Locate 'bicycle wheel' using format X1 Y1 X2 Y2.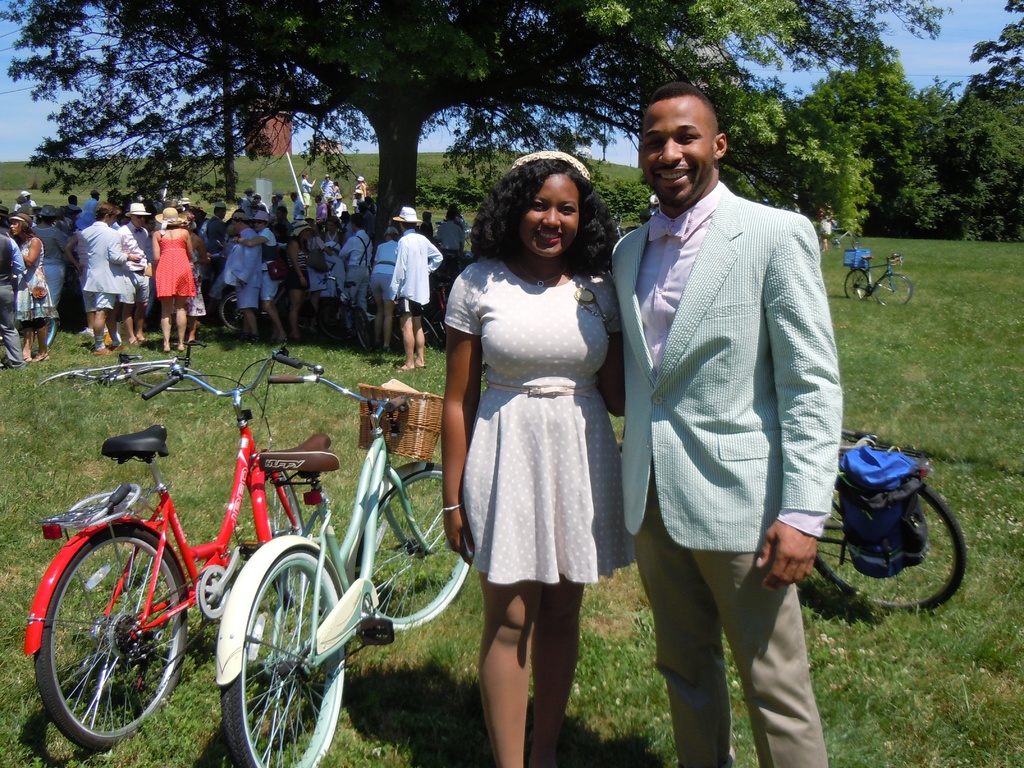
813 477 970 610.
